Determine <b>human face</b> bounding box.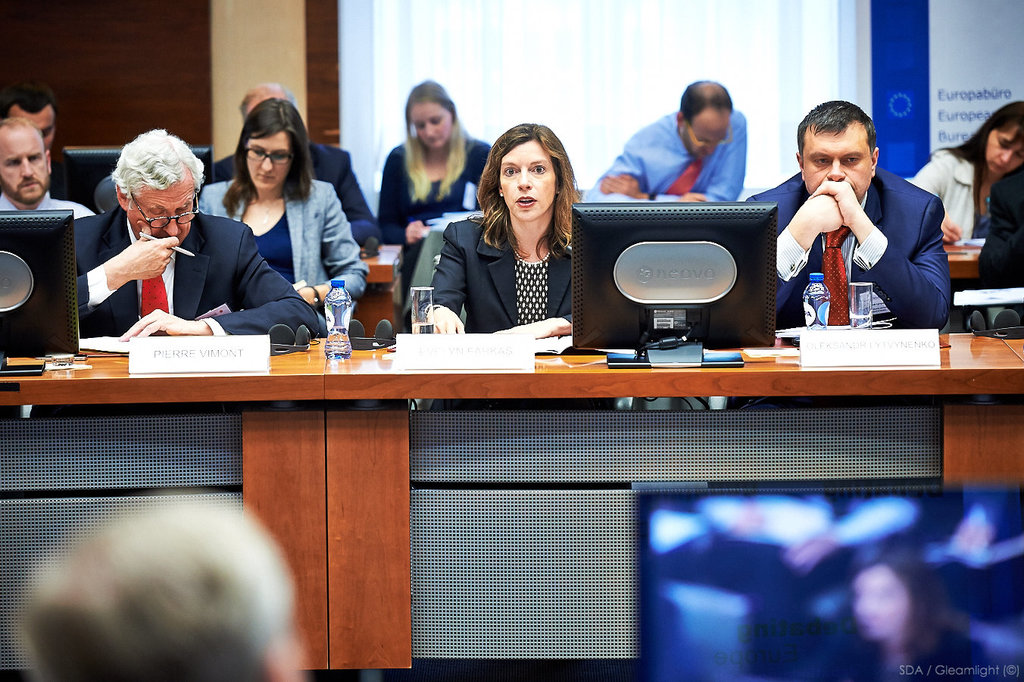
Determined: 500, 139, 555, 221.
